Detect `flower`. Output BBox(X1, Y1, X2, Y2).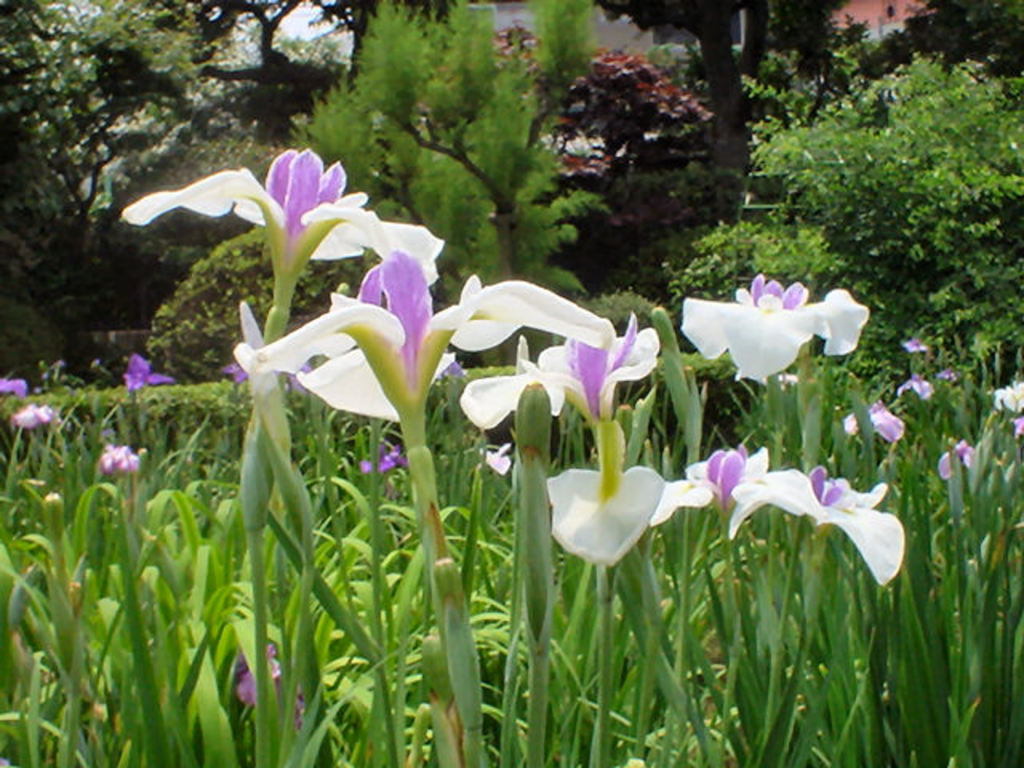
BBox(992, 379, 1022, 403).
